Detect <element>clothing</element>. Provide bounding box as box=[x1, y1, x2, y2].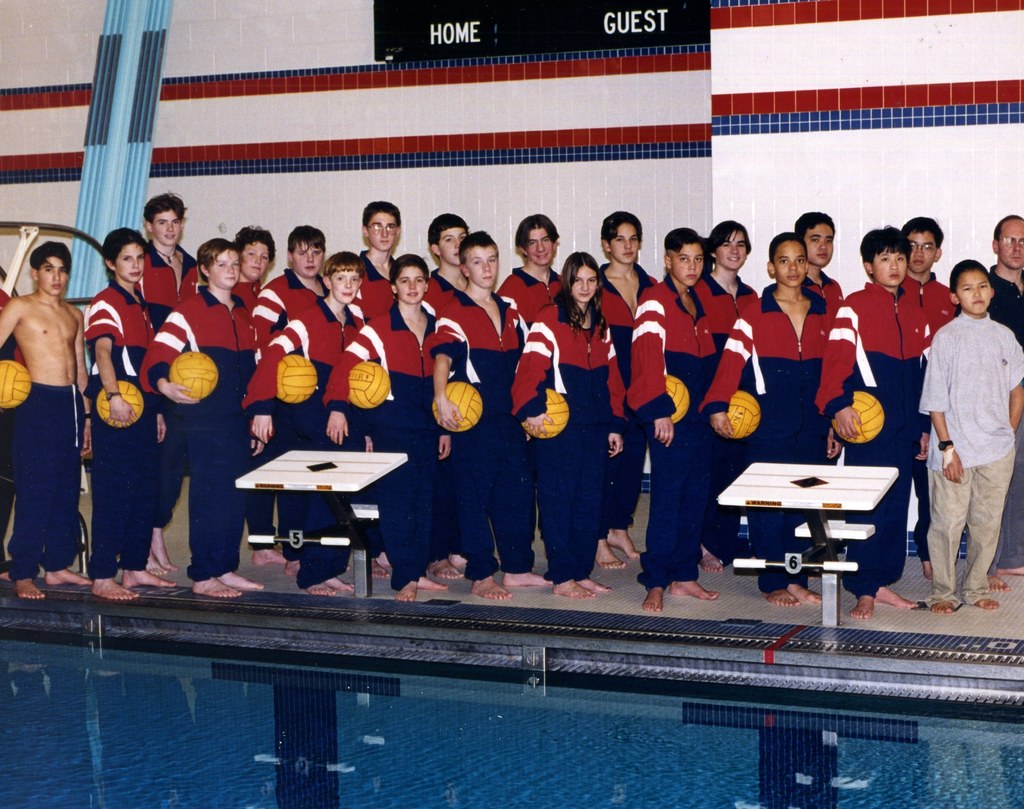
box=[501, 266, 561, 323].
